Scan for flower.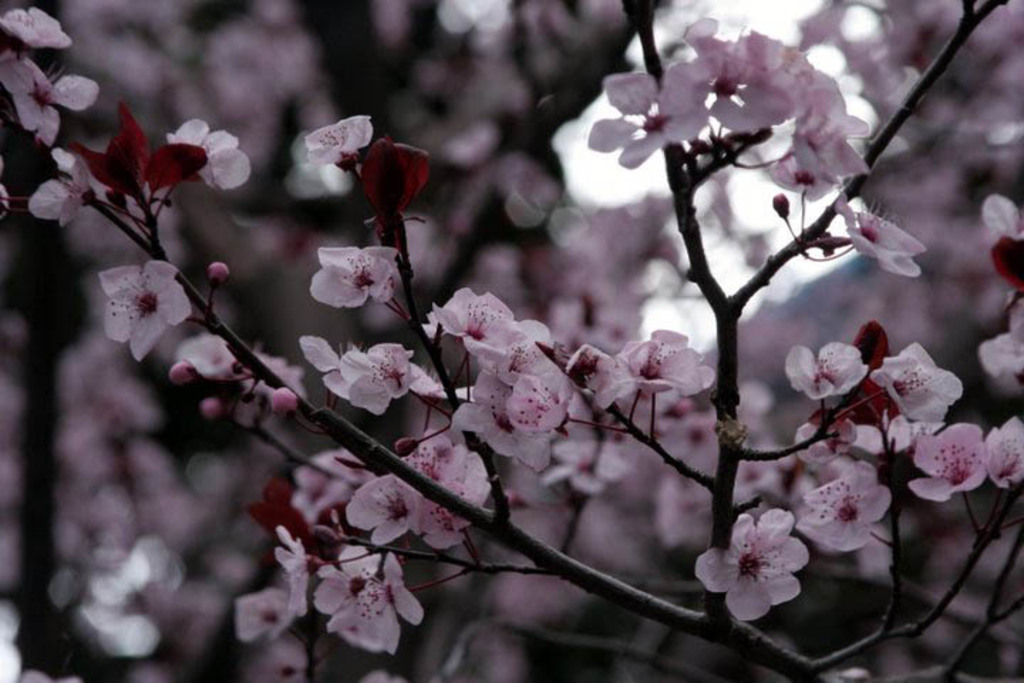
Scan result: <box>720,502,845,636</box>.
